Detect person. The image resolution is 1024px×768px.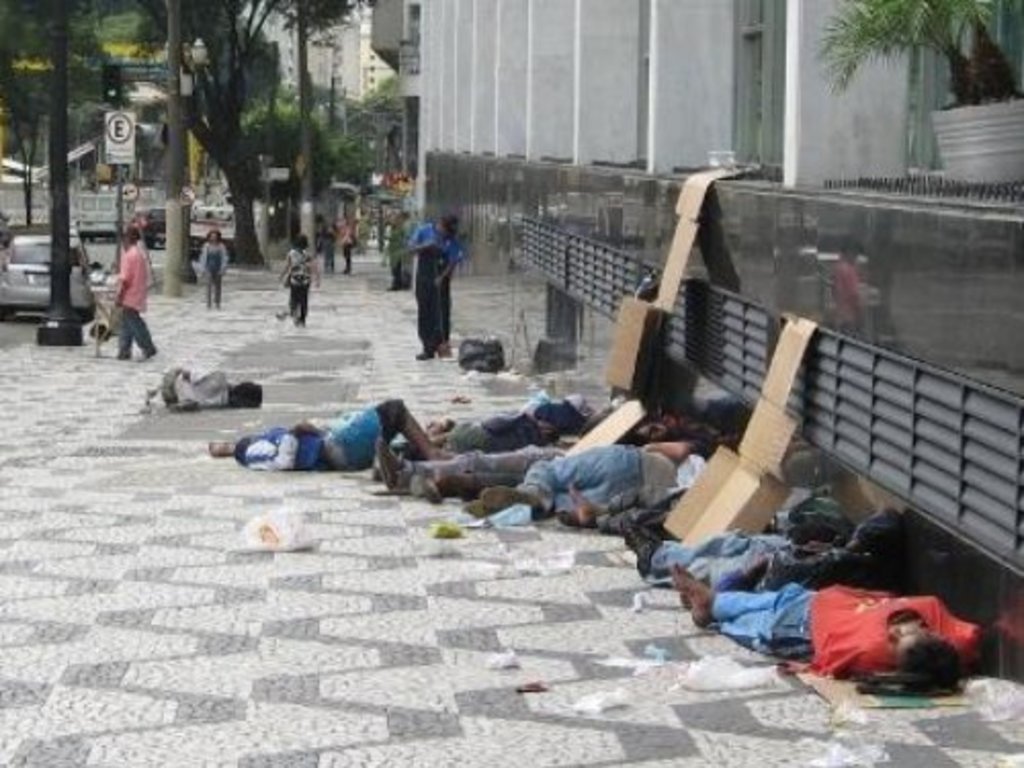
left=111, top=223, right=162, bottom=365.
